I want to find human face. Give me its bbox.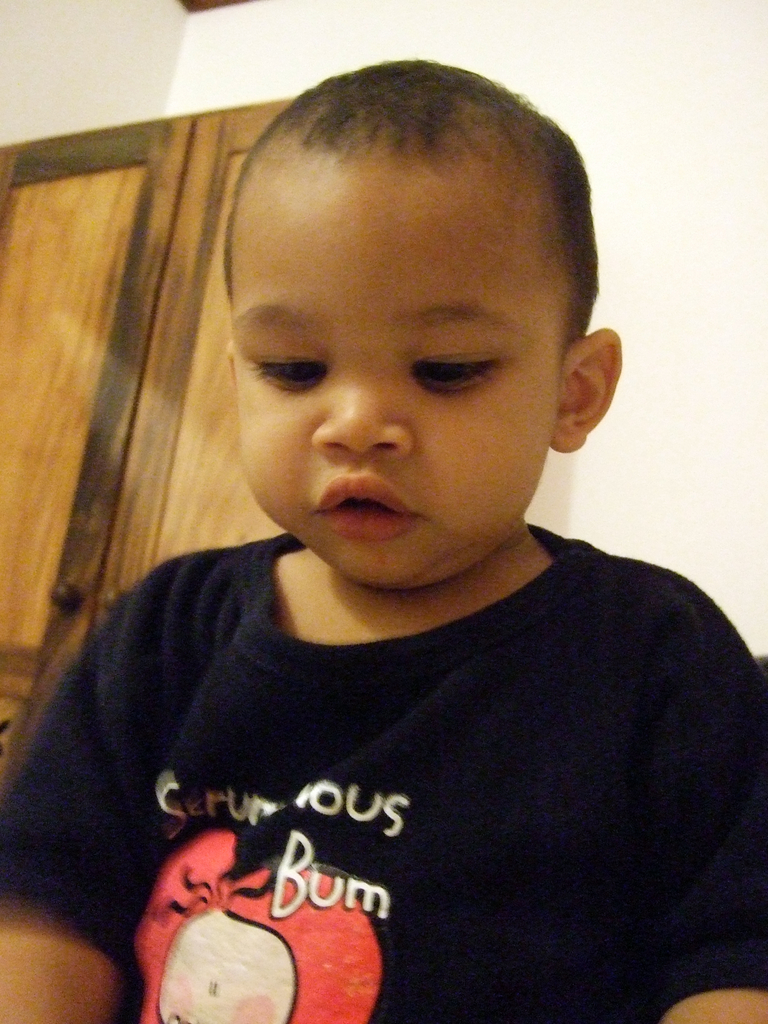
<box>157,908,293,1023</box>.
